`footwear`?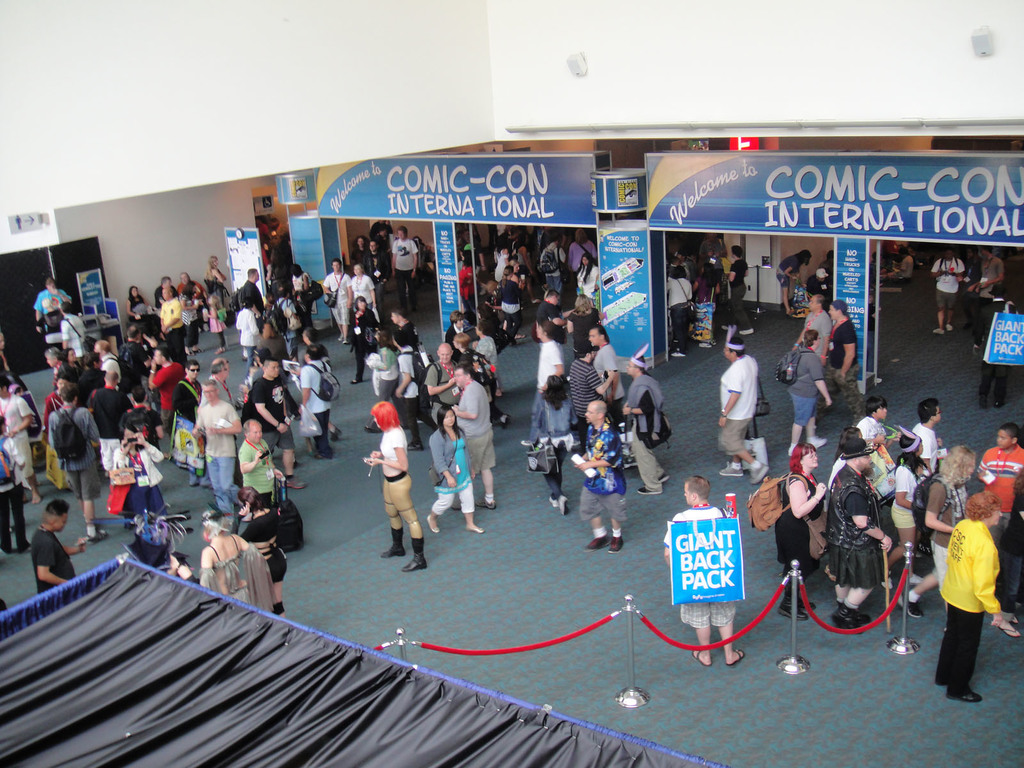
{"left": 787, "top": 446, "right": 795, "bottom": 461}
